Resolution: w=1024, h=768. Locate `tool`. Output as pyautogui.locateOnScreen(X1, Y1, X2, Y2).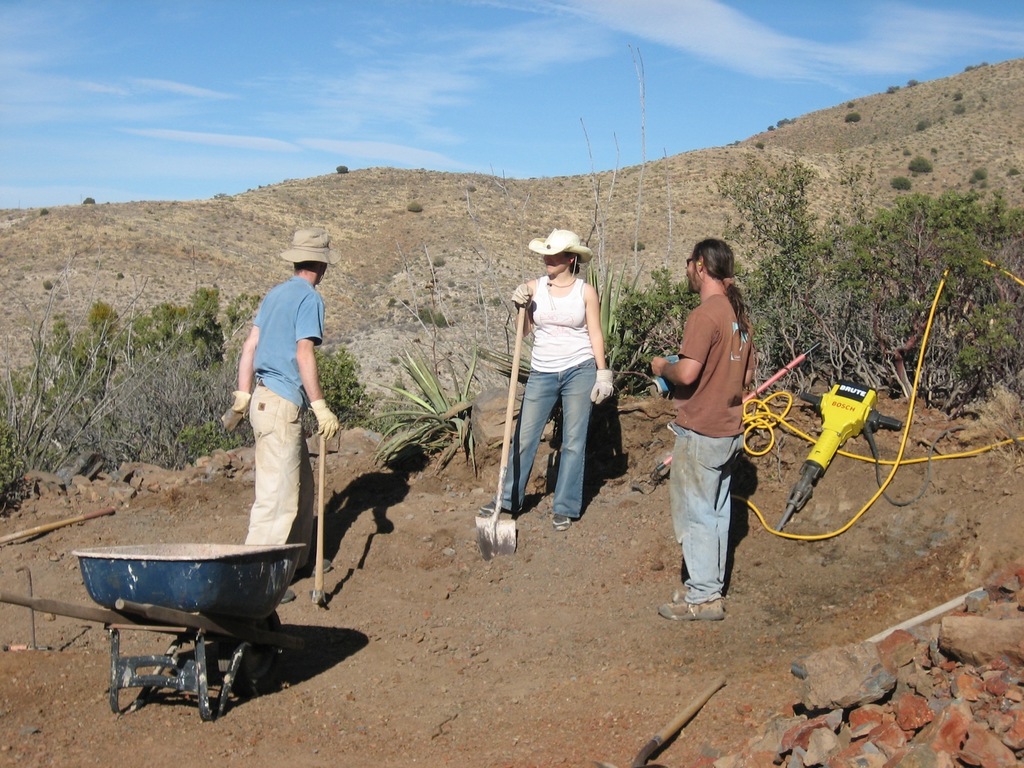
pyautogui.locateOnScreen(777, 380, 899, 536).
